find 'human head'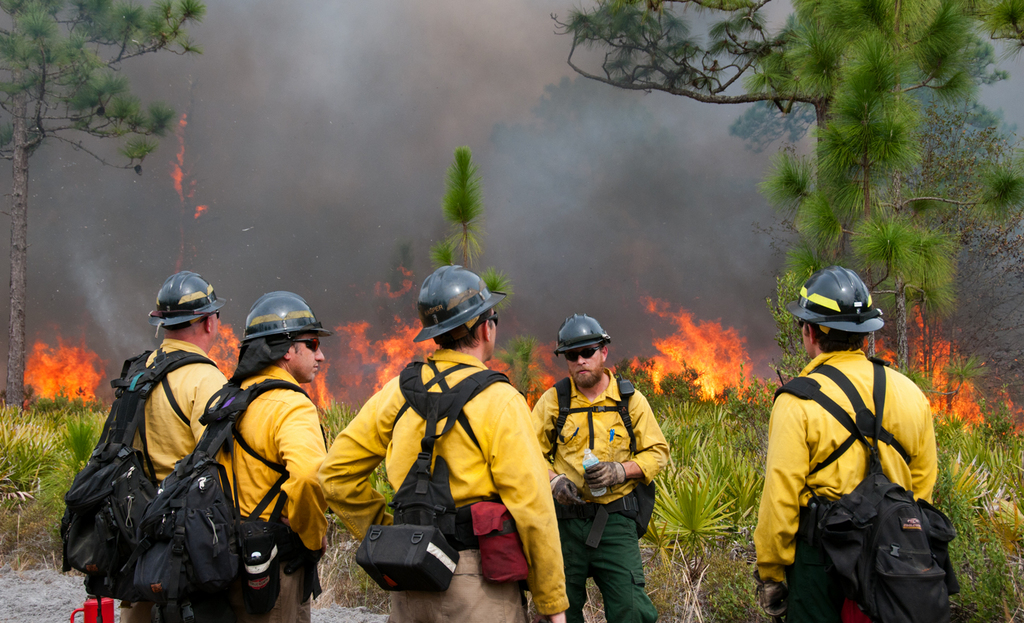
Rect(416, 267, 511, 360)
